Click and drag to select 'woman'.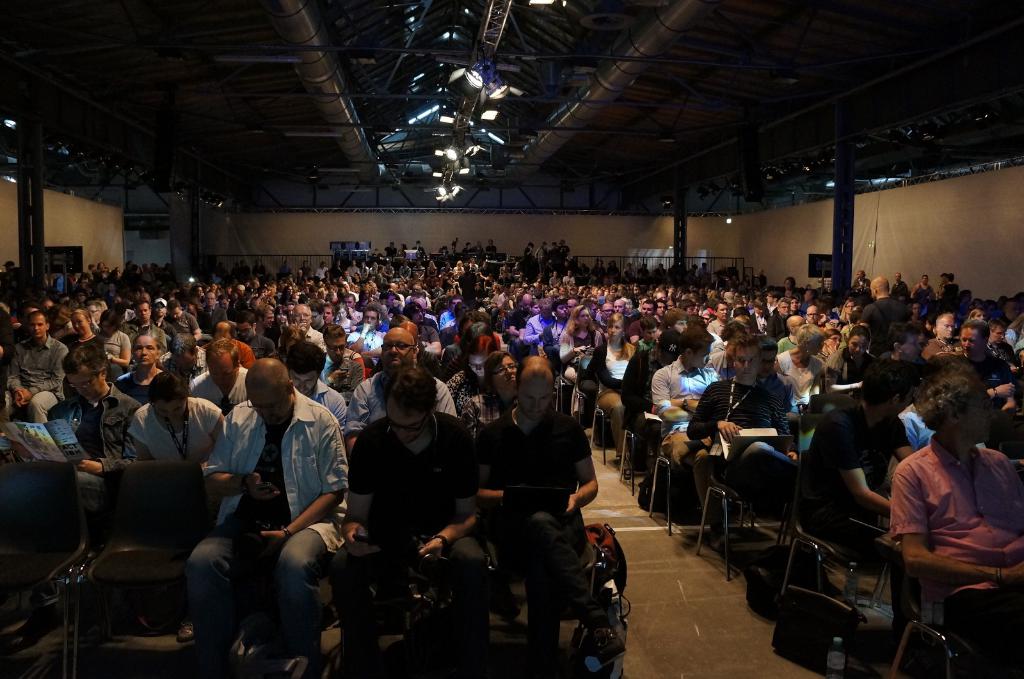
Selection: (left=908, top=272, right=936, bottom=300).
